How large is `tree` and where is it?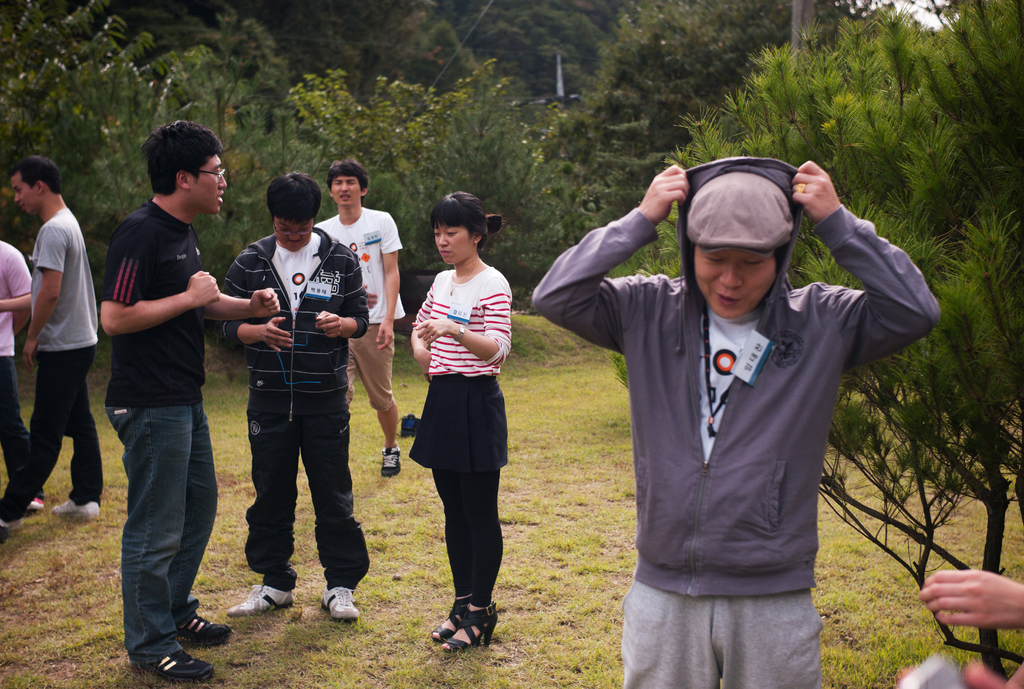
Bounding box: <box>13,0,305,321</box>.
